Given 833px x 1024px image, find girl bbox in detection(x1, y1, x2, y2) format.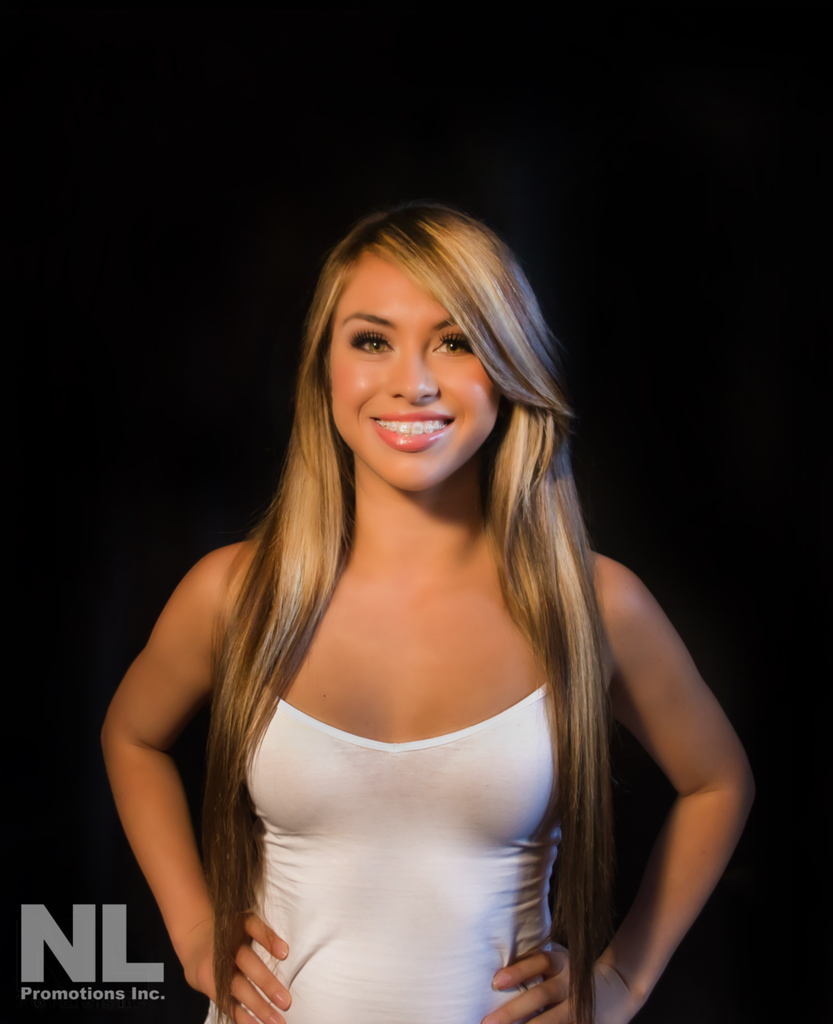
detection(102, 204, 756, 1023).
